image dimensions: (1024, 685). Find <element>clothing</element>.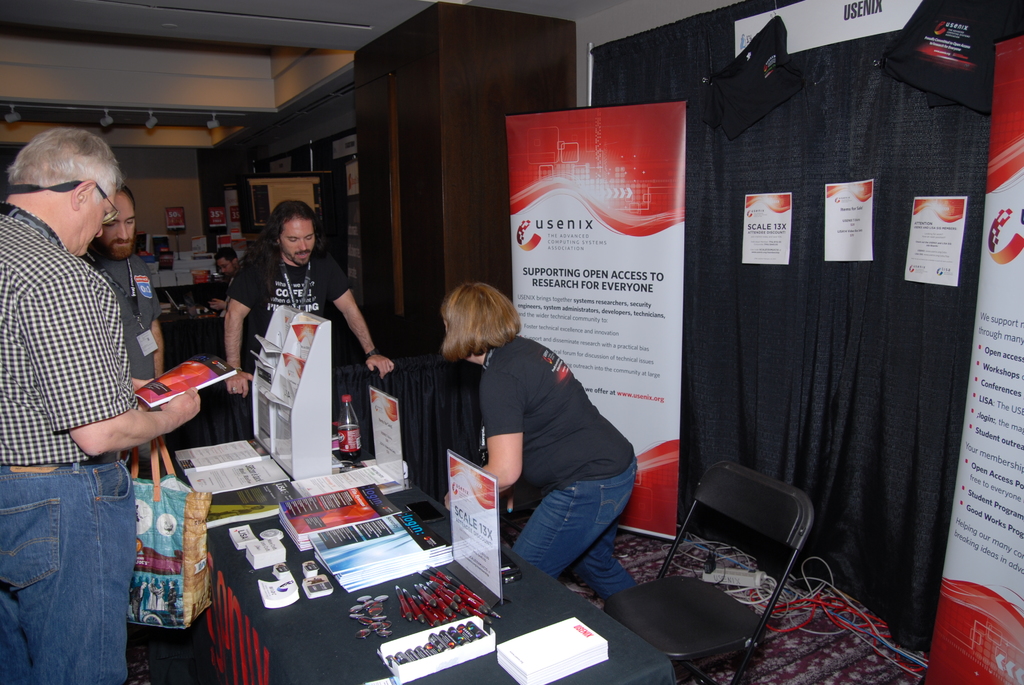
Rect(228, 239, 351, 378).
